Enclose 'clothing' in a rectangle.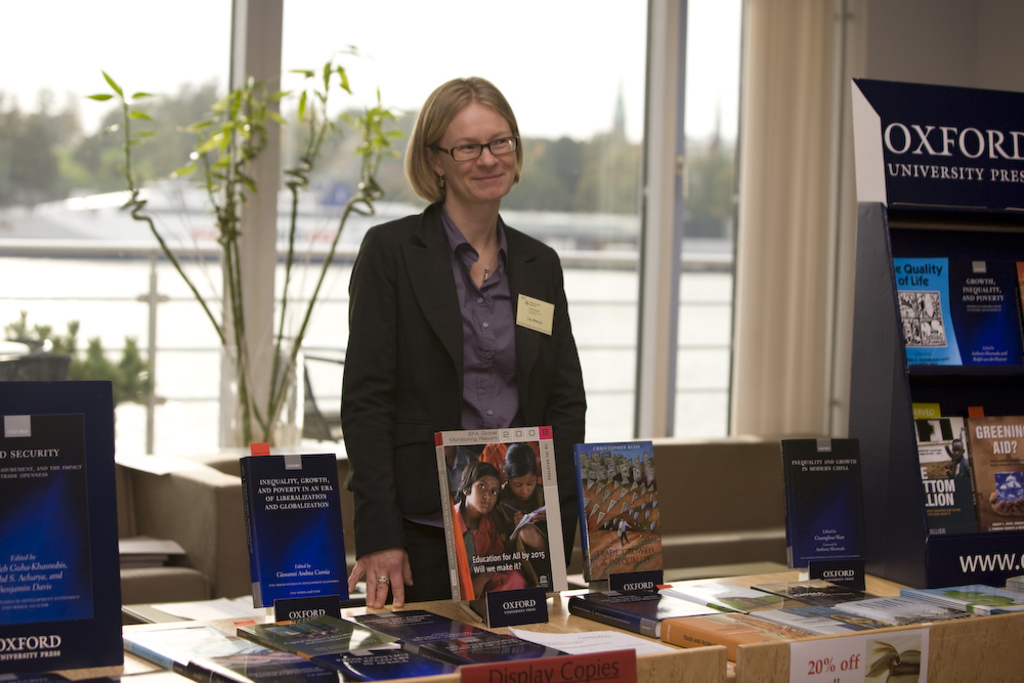
crop(335, 162, 584, 562).
